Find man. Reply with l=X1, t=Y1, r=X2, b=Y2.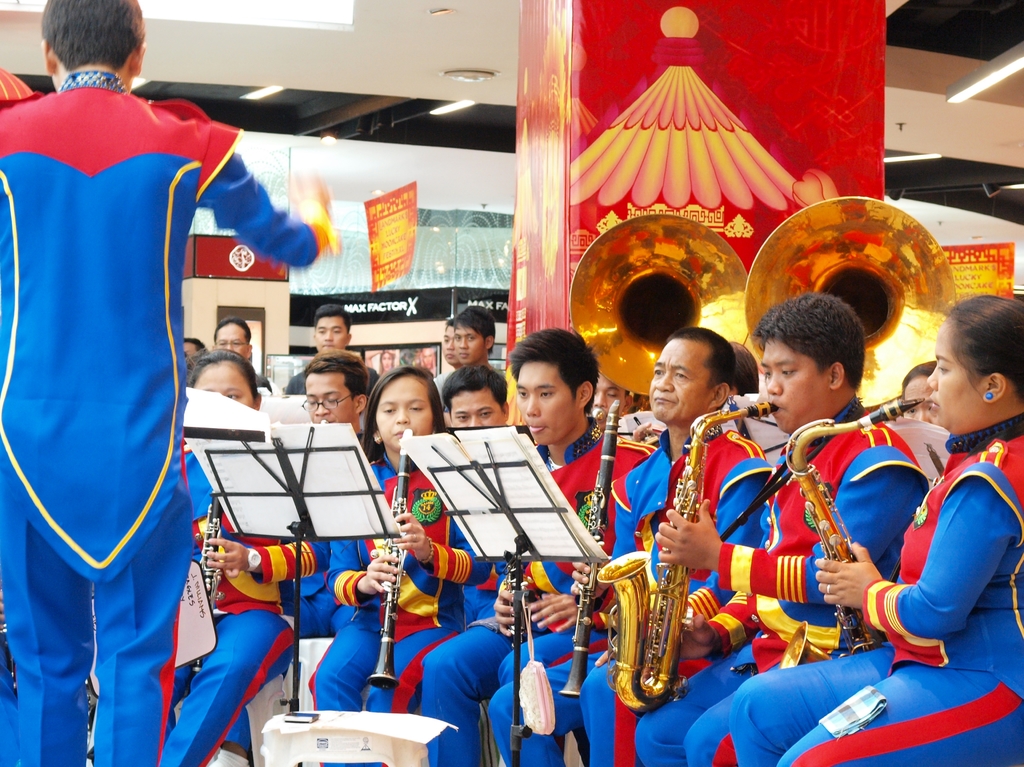
l=285, t=297, r=382, b=393.
